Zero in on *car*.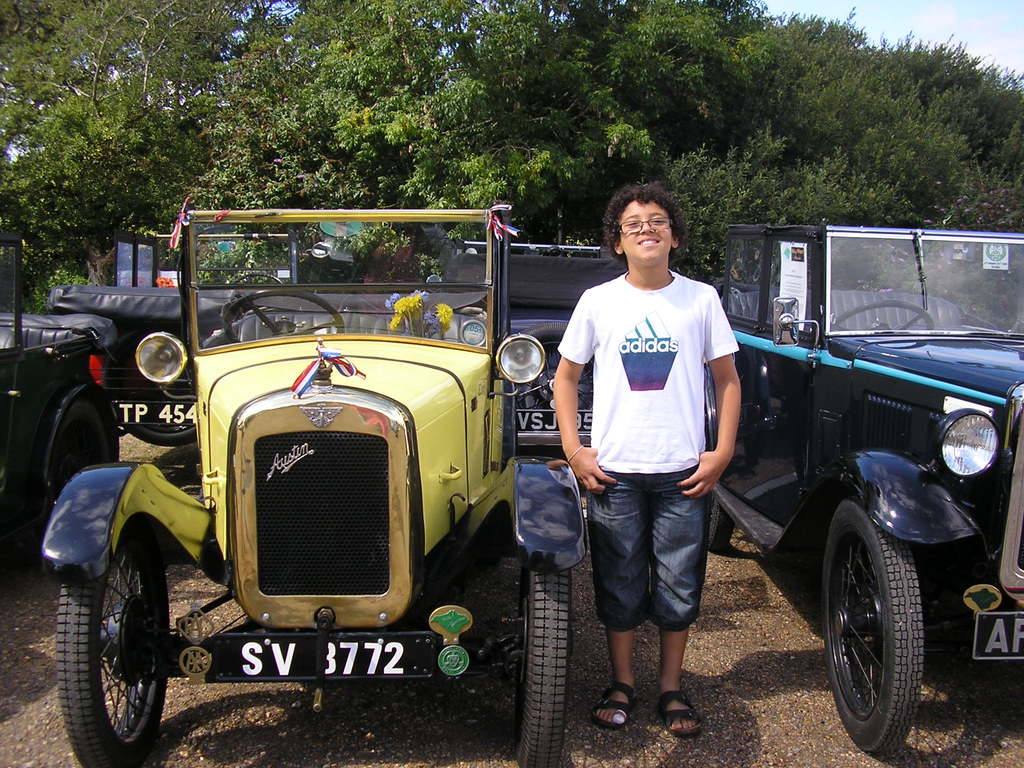
Zeroed in: Rect(0, 230, 229, 544).
